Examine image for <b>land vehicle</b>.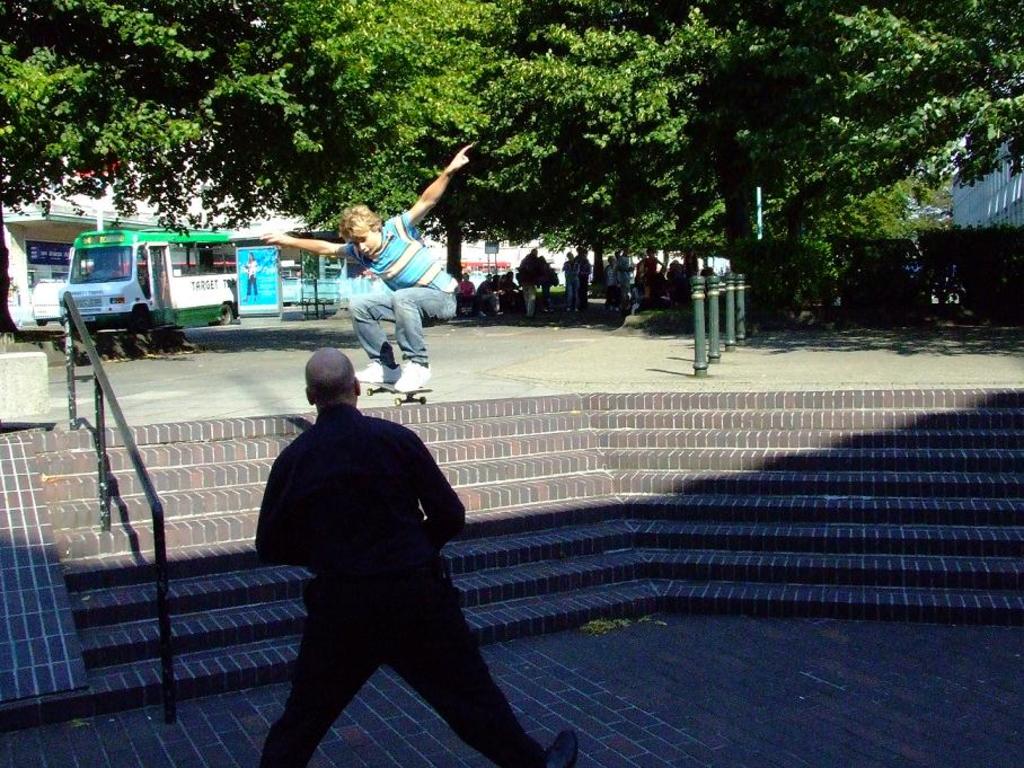
Examination result: 32 235 266 356.
